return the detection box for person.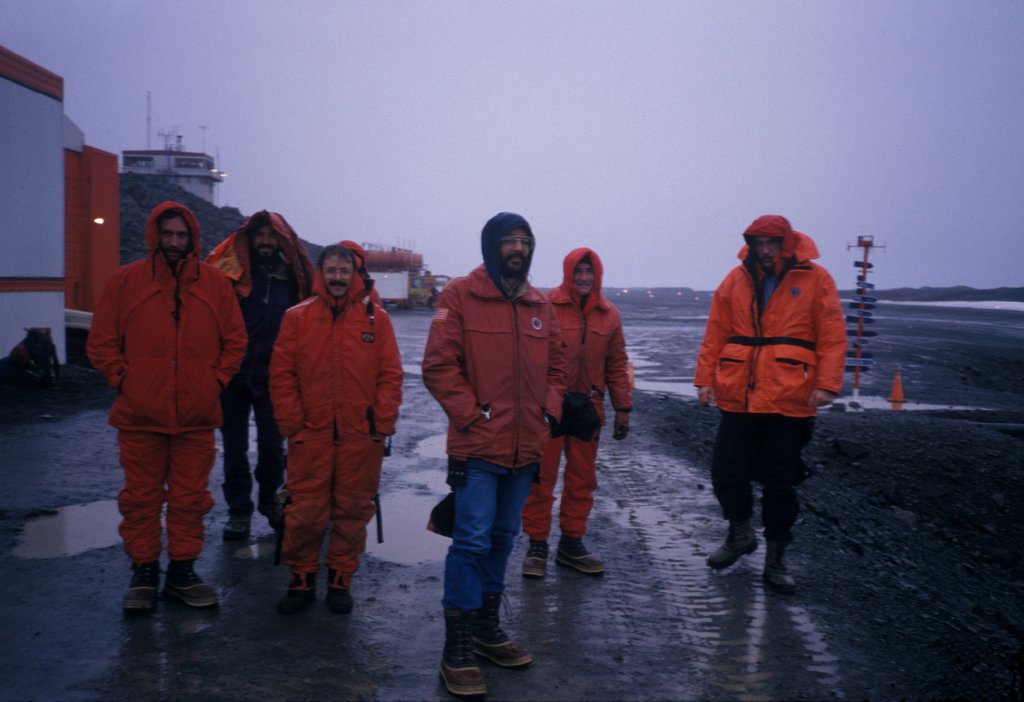
521/243/632/575.
